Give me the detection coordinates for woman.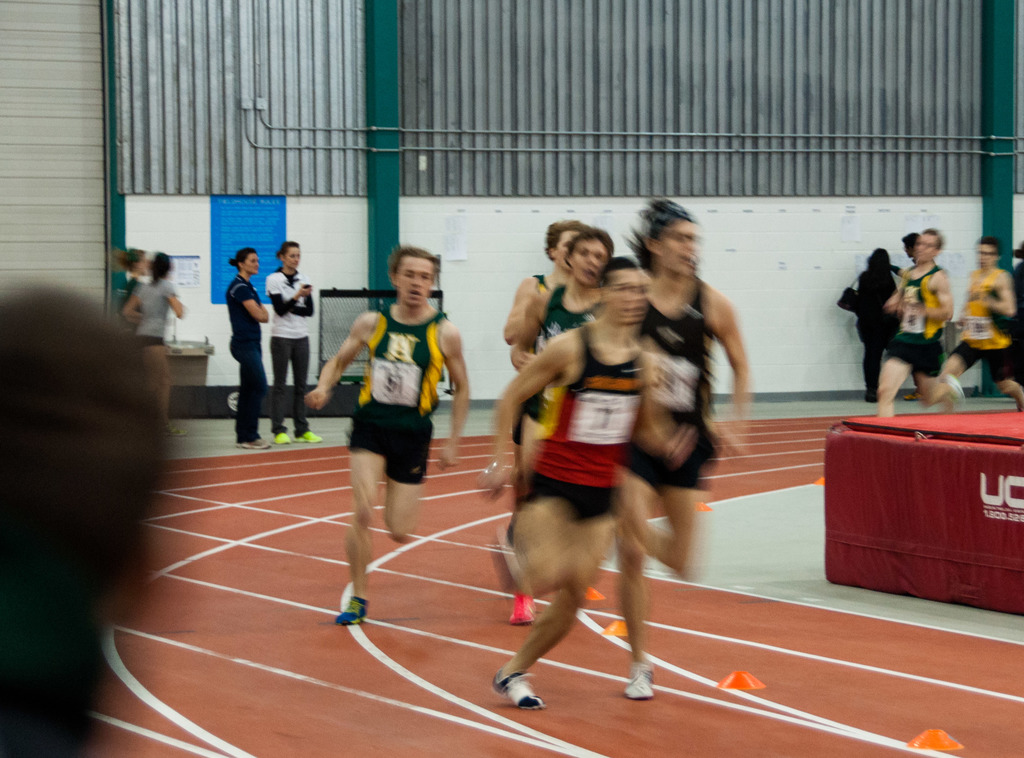
Rect(851, 243, 895, 405).
